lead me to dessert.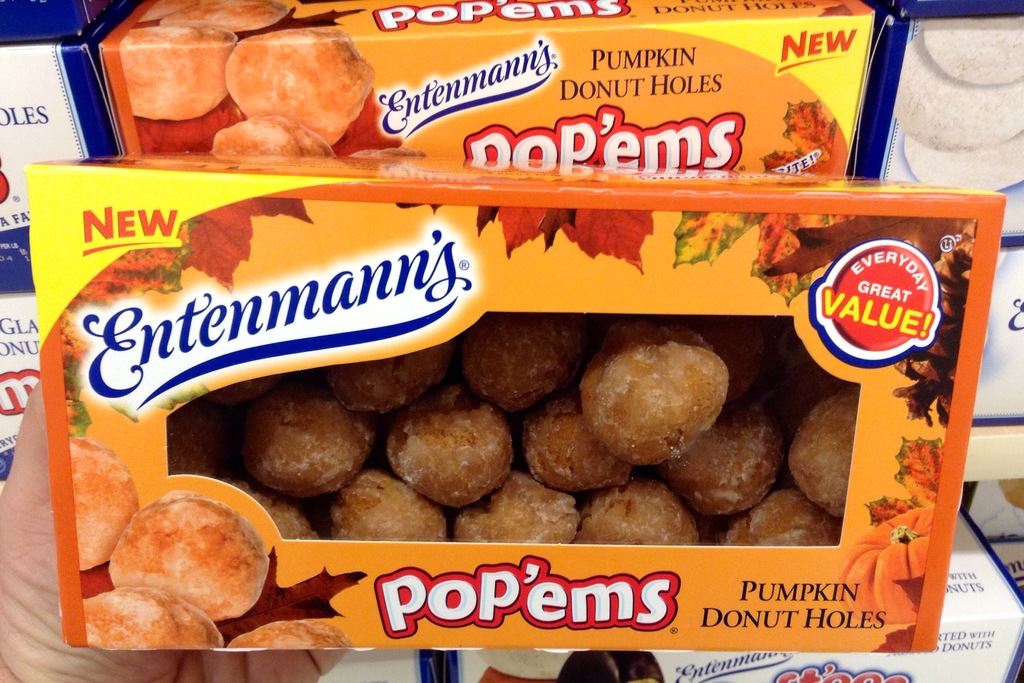
Lead to locate(696, 302, 764, 399).
